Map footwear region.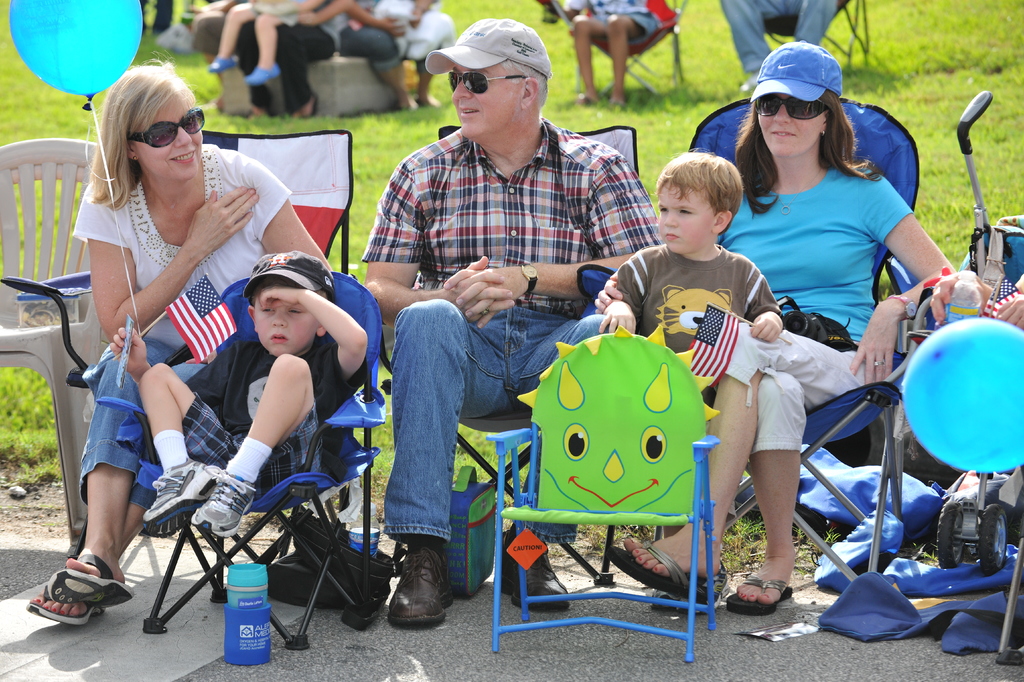
Mapped to [x1=208, y1=57, x2=242, y2=77].
